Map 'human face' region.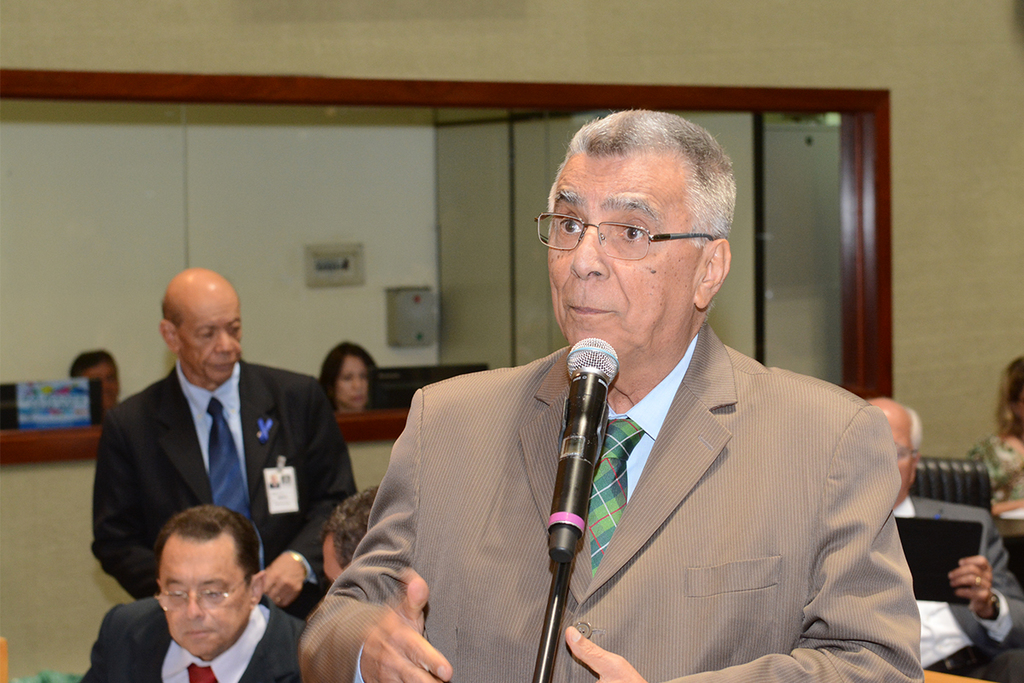
Mapped to BBox(337, 355, 369, 408).
